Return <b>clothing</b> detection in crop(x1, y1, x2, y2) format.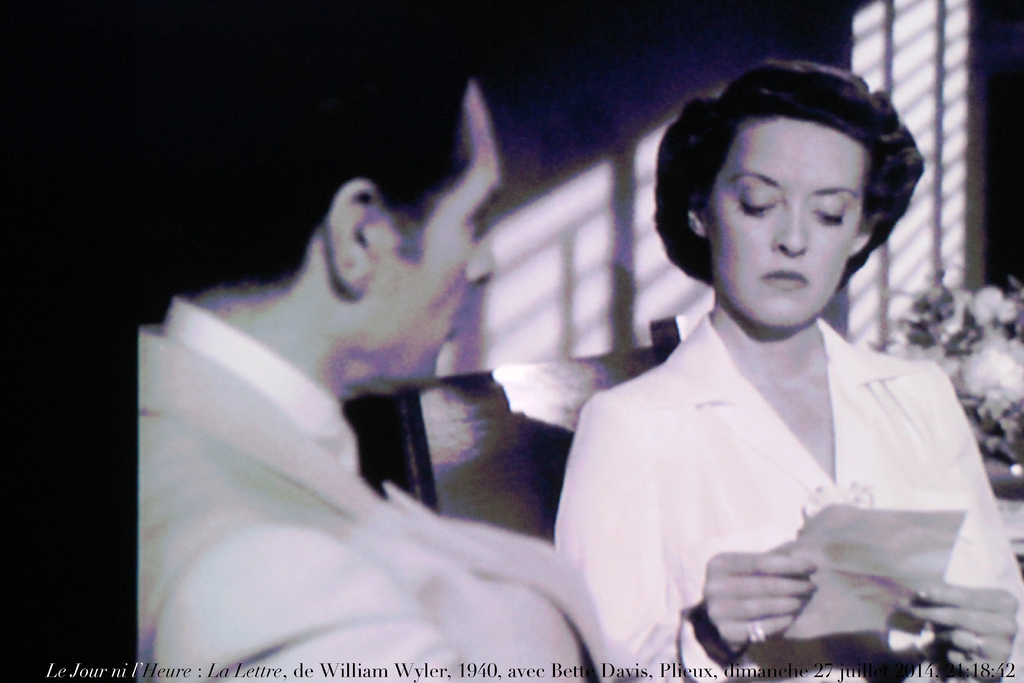
crop(134, 288, 648, 682).
